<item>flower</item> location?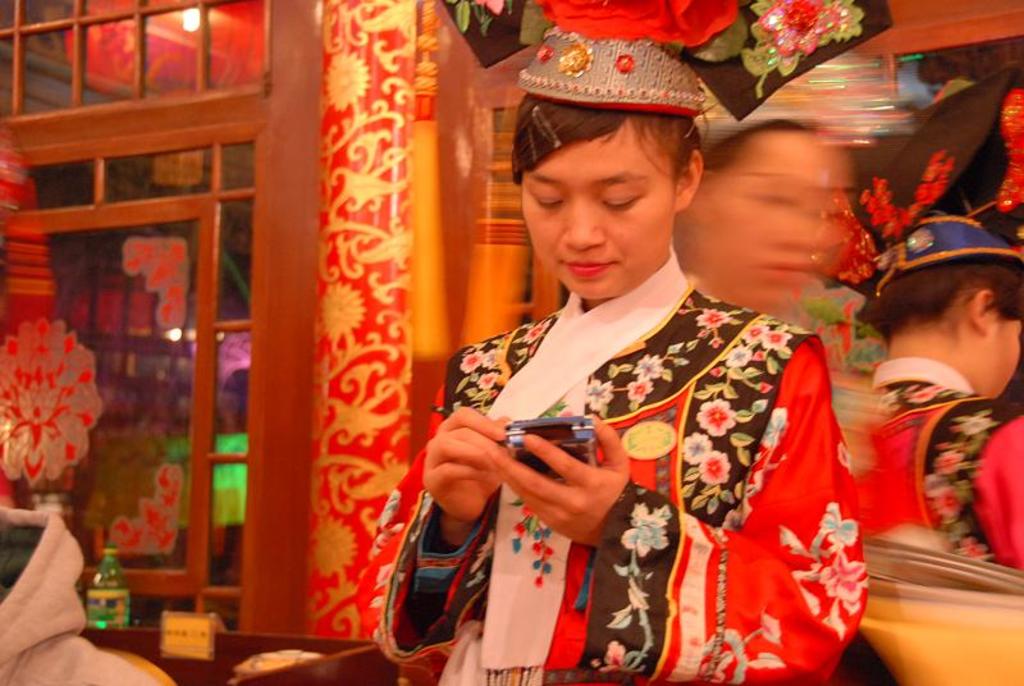
bbox=(616, 516, 669, 552)
